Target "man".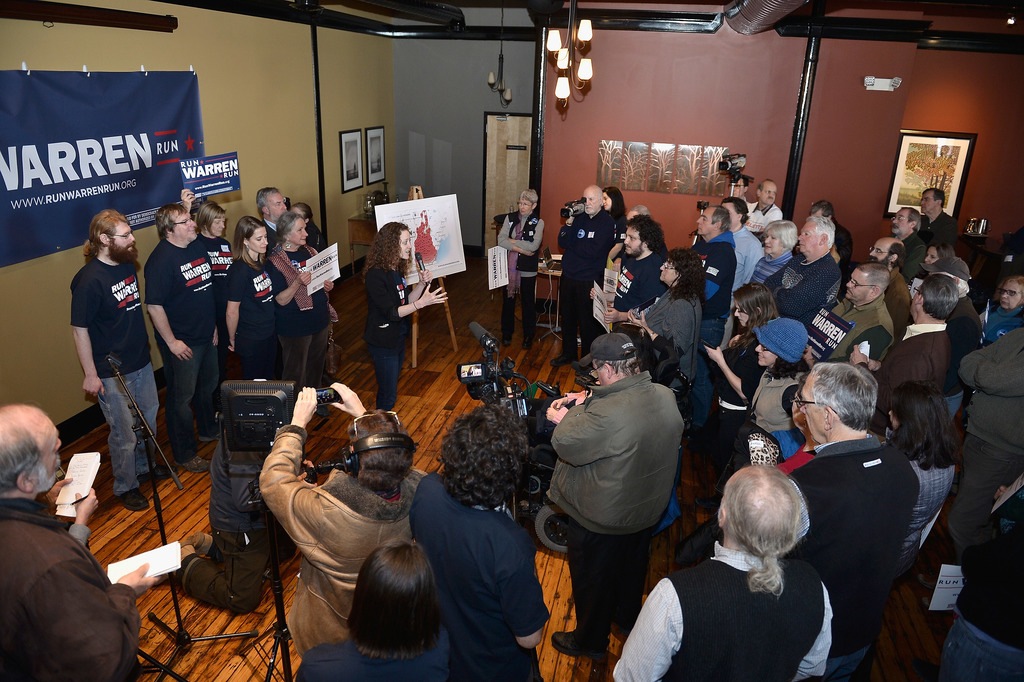
Target region: [804,261,897,367].
